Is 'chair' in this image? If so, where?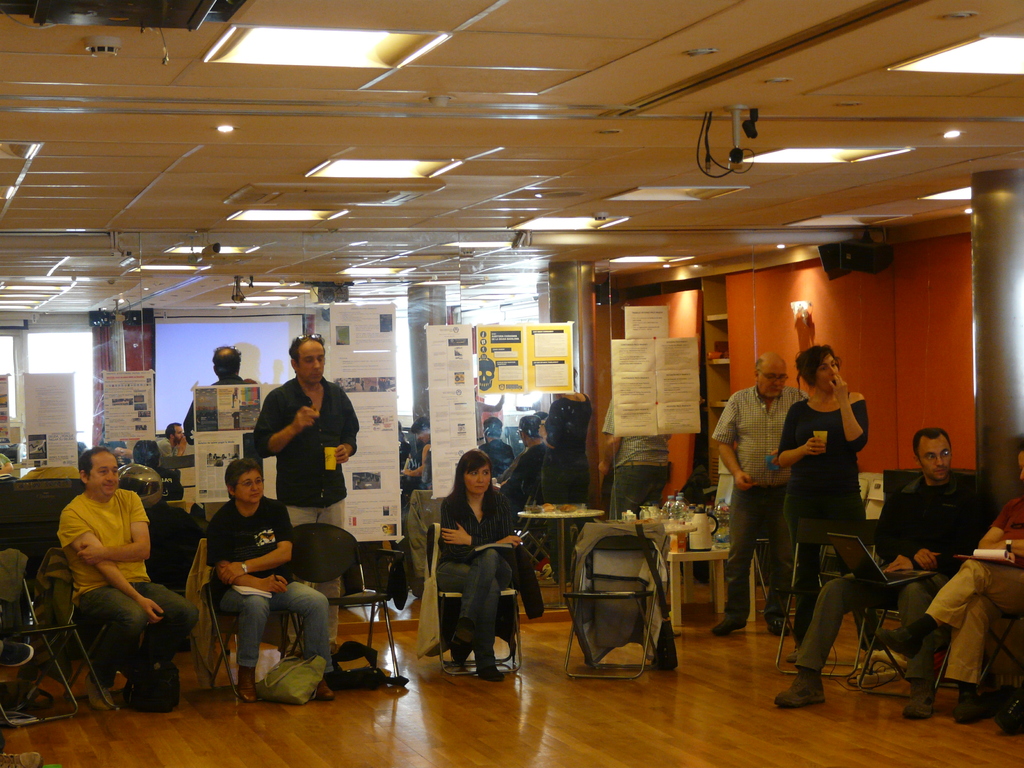
Yes, at bbox(566, 513, 680, 688).
